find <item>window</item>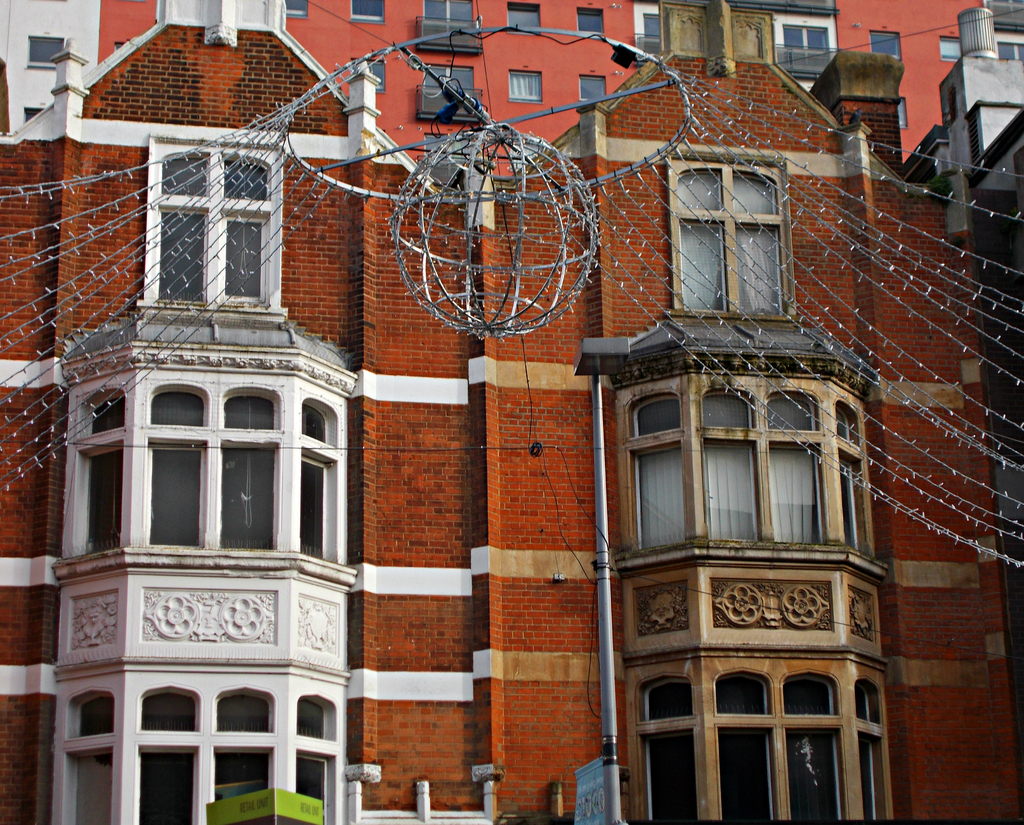
select_region(940, 26, 973, 60)
